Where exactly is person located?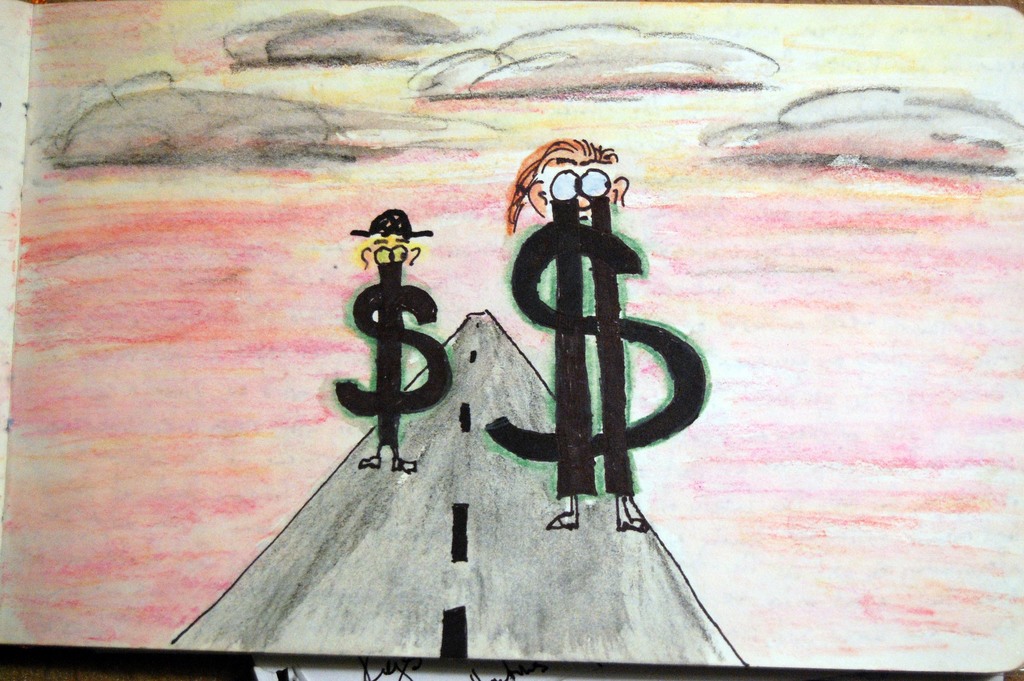
Its bounding box is bbox=[348, 201, 436, 470].
